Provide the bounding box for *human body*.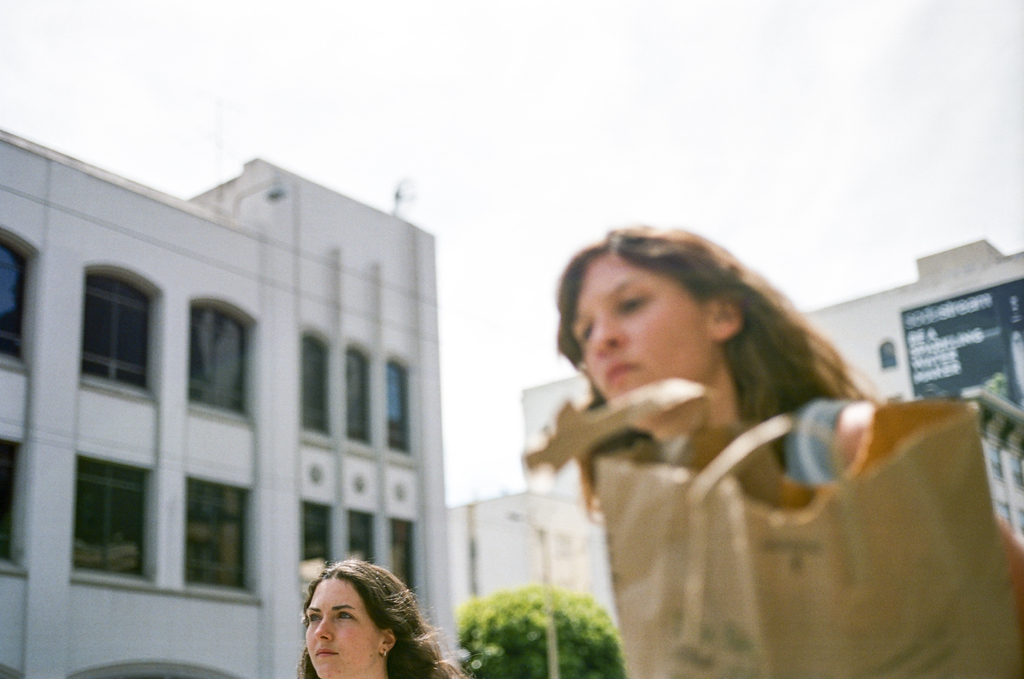
{"x1": 490, "y1": 254, "x2": 969, "y2": 678}.
